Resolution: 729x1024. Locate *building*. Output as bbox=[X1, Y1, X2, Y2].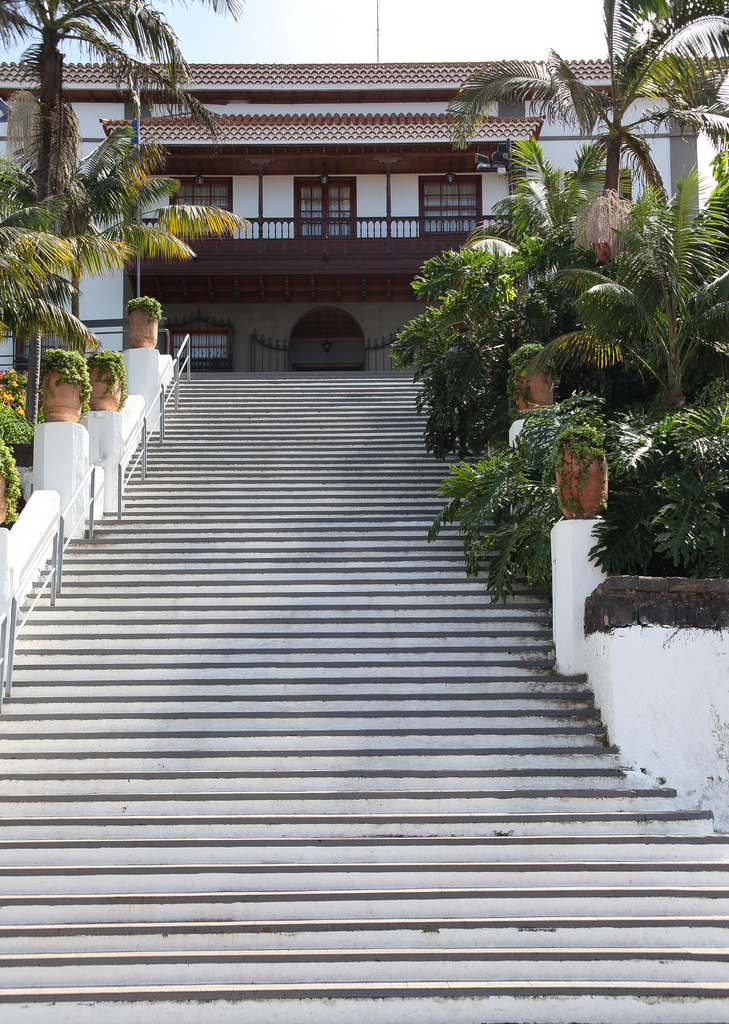
bbox=[0, 59, 728, 369].
